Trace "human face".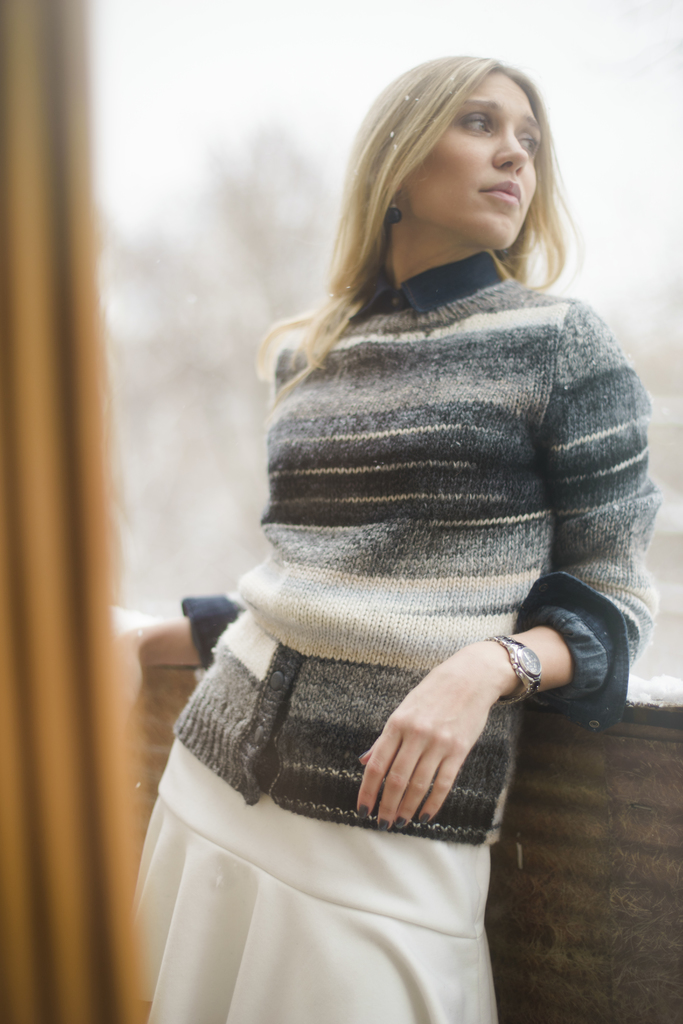
Traced to [x1=409, y1=71, x2=540, y2=252].
